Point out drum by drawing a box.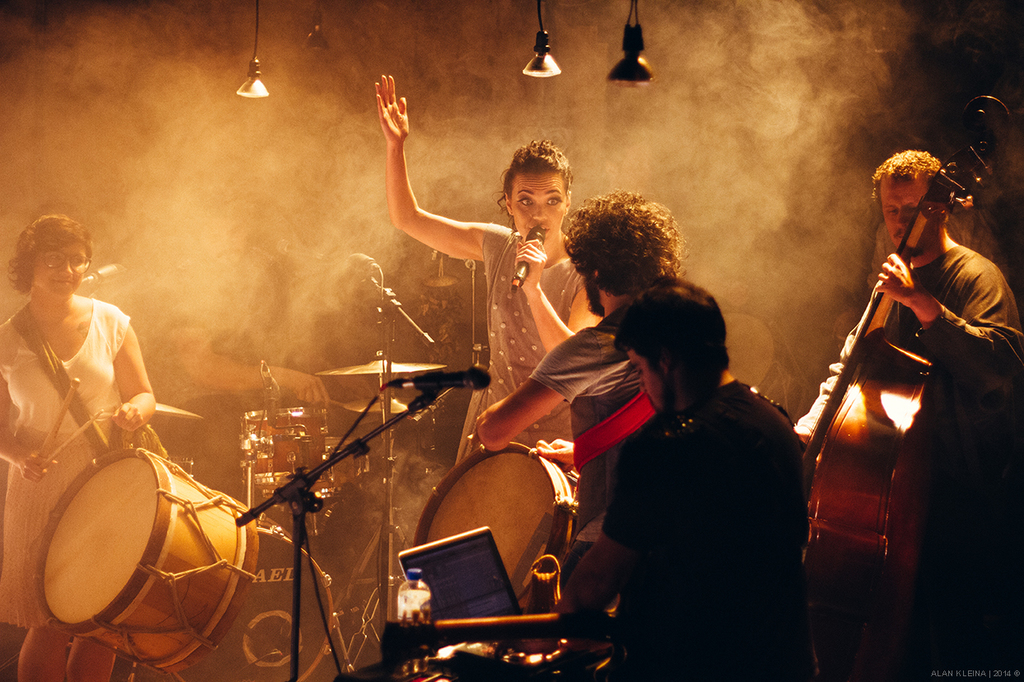
<box>313,435,370,496</box>.
